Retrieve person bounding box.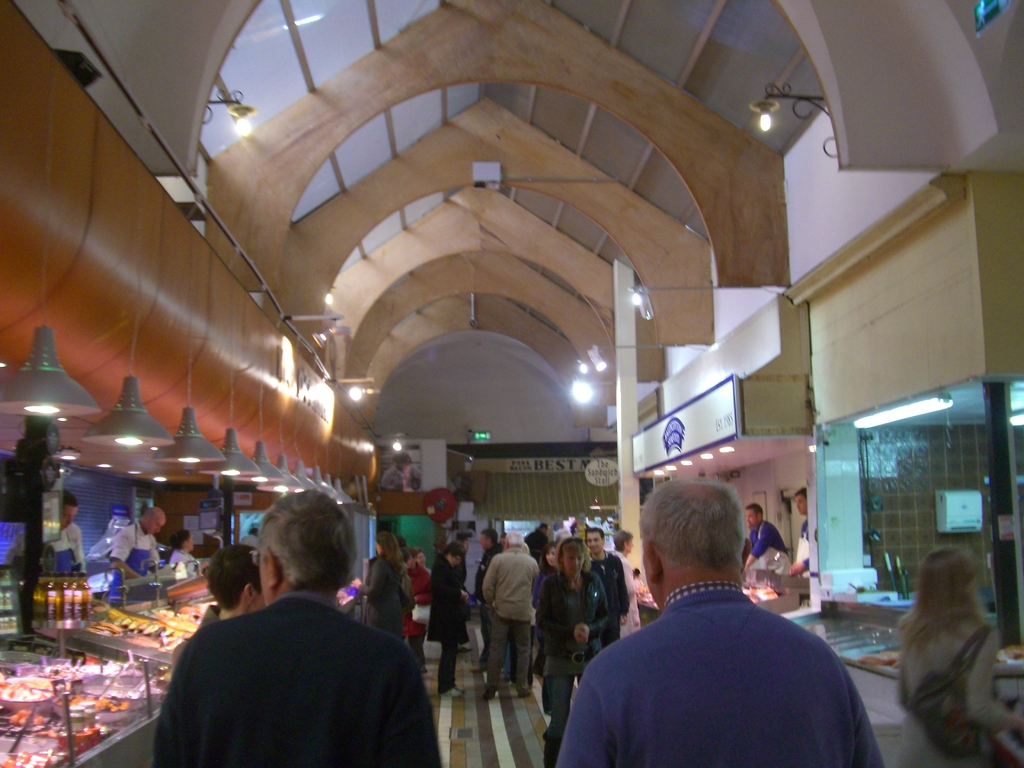
Bounding box: select_region(106, 503, 172, 590).
